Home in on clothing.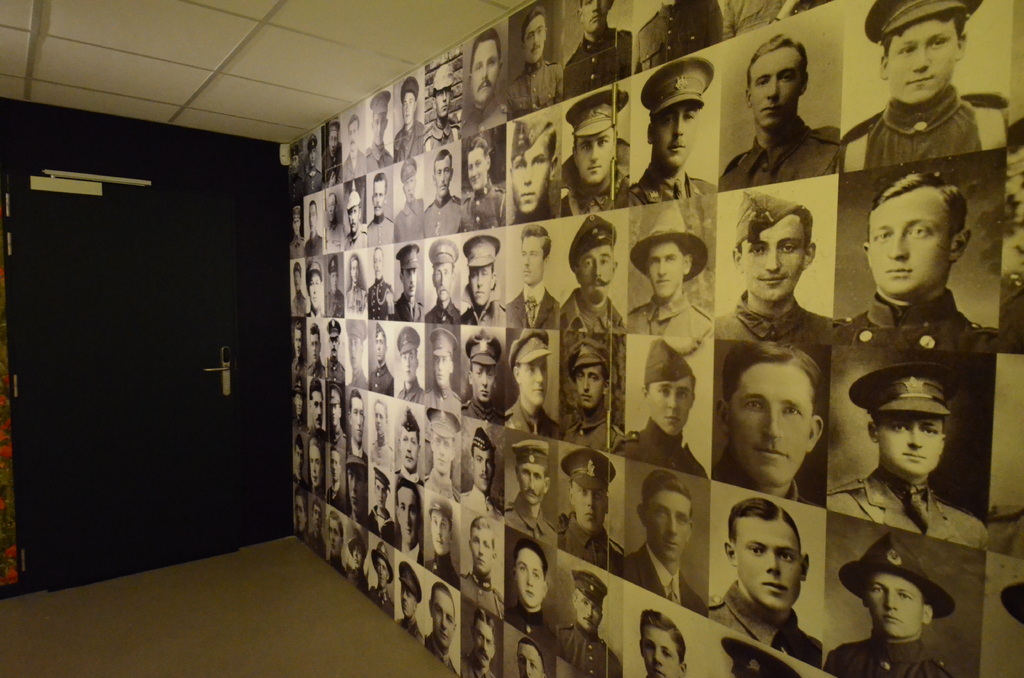
Homed in at rect(323, 351, 343, 384).
